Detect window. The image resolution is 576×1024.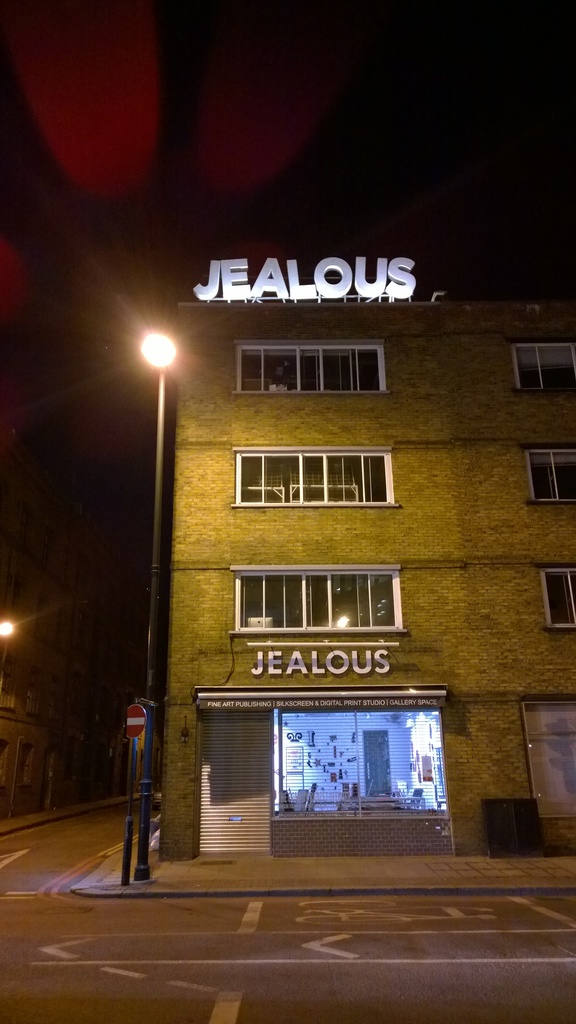
<bbox>227, 339, 396, 395</bbox>.
